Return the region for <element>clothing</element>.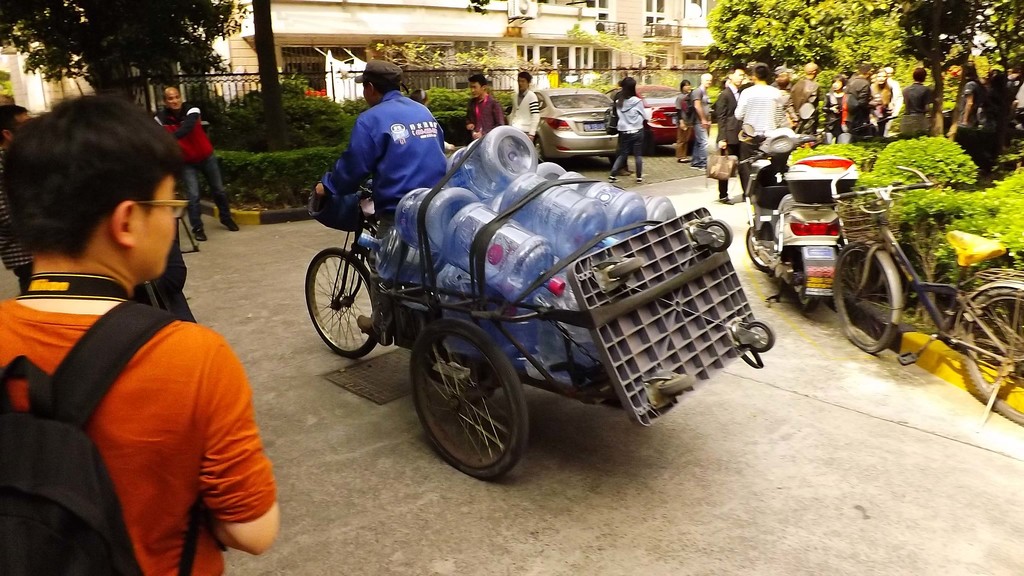
828 86 840 142.
